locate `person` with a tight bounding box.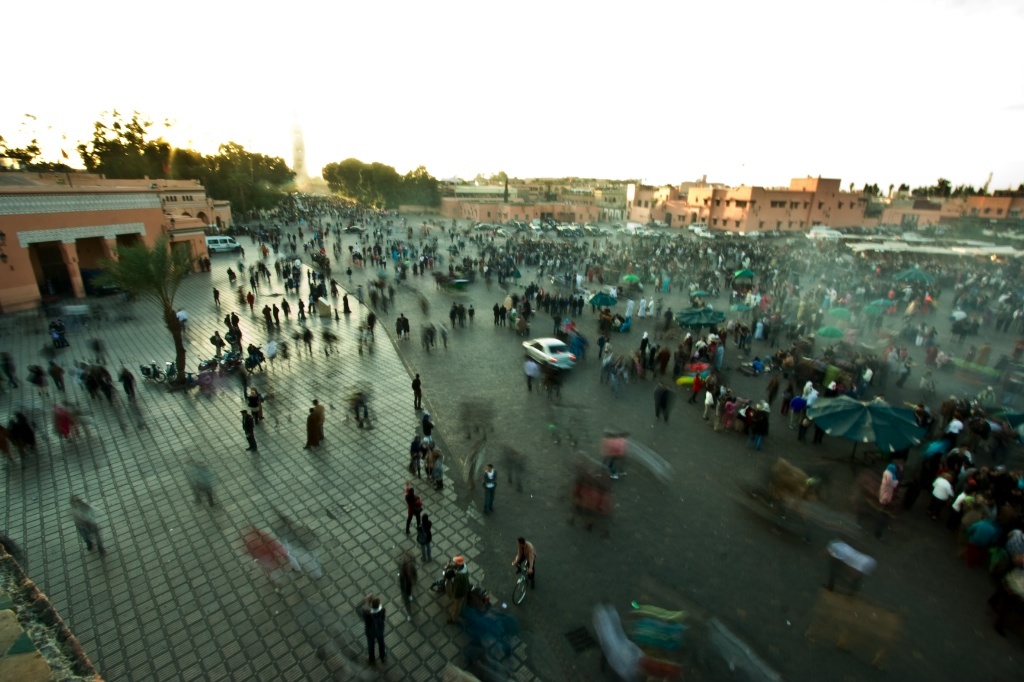
box(411, 369, 422, 413).
